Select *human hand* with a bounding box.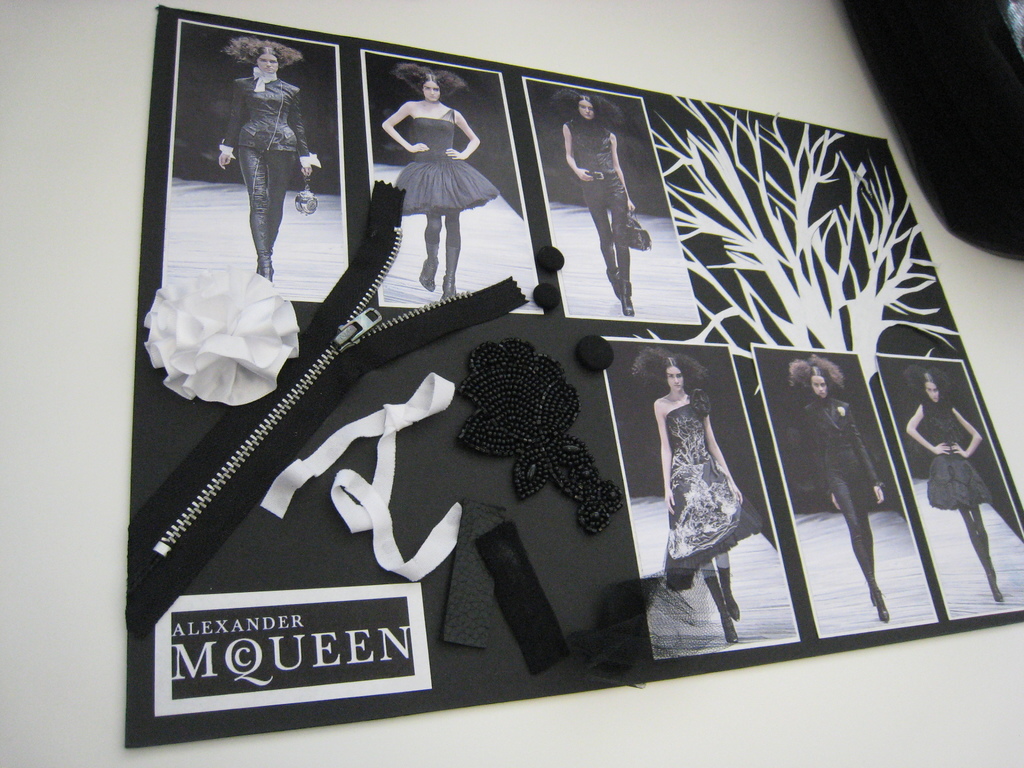
829 492 842 512.
